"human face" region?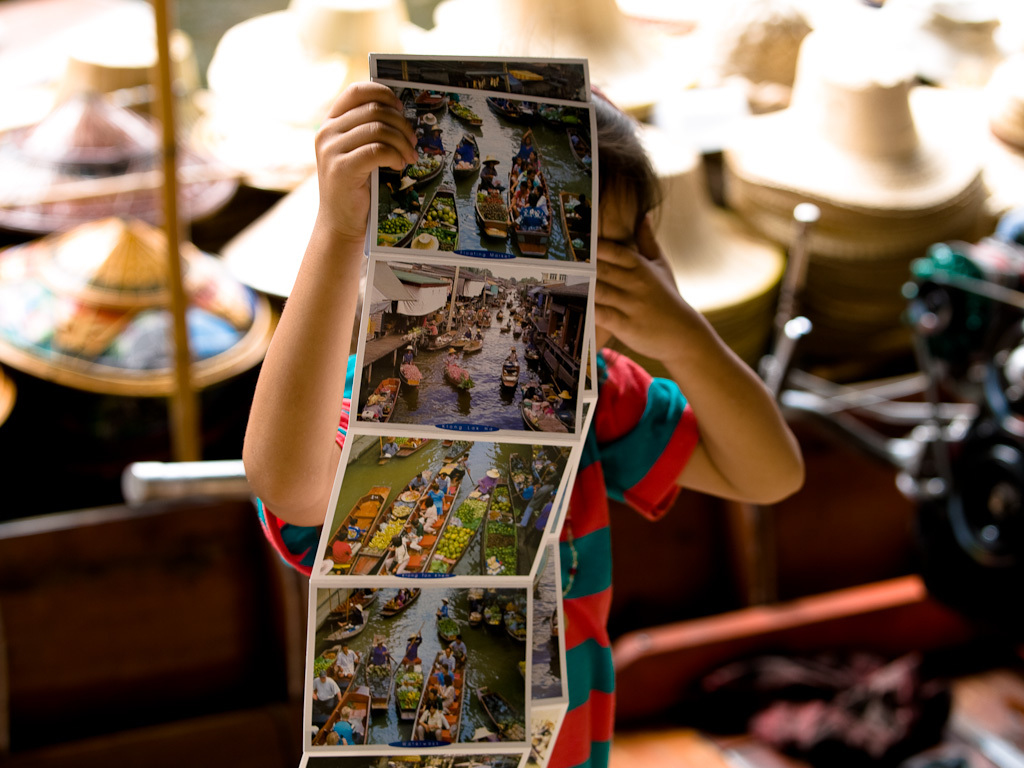
box=[590, 181, 642, 354]
